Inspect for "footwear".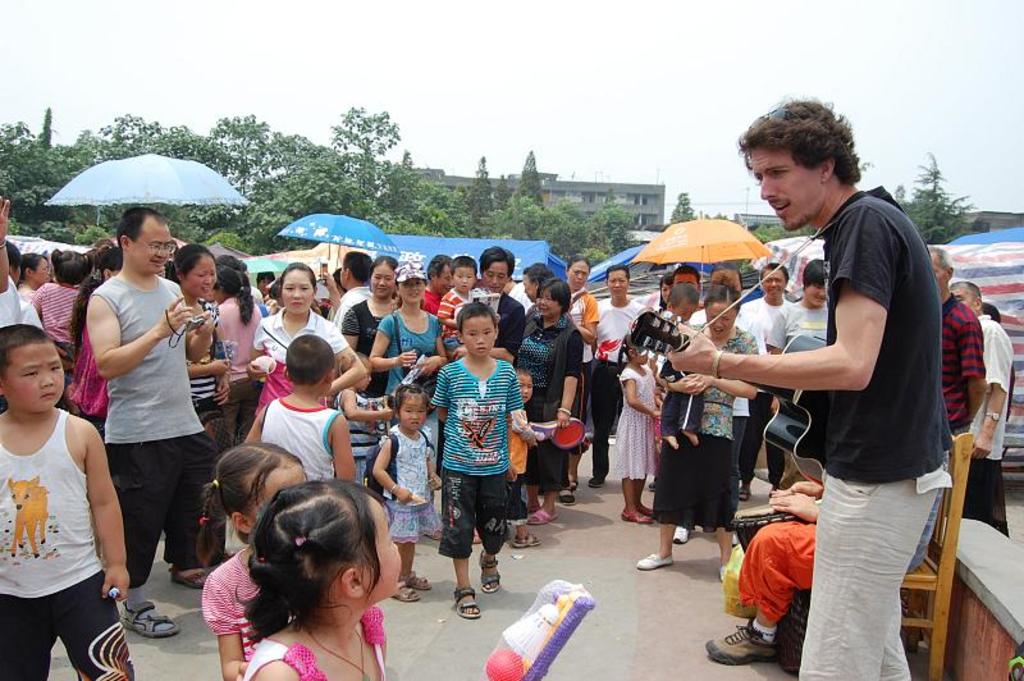
Inspection: select_region(406, 572, 434, 591).
